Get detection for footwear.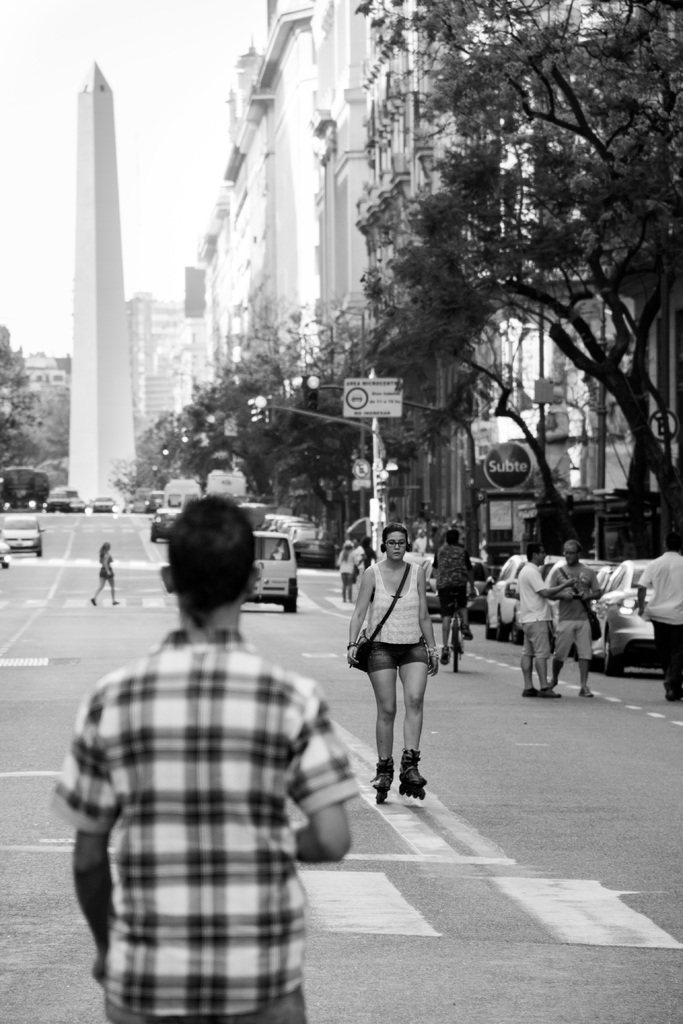
Detection: bbox(112, 598, 119, 605).
